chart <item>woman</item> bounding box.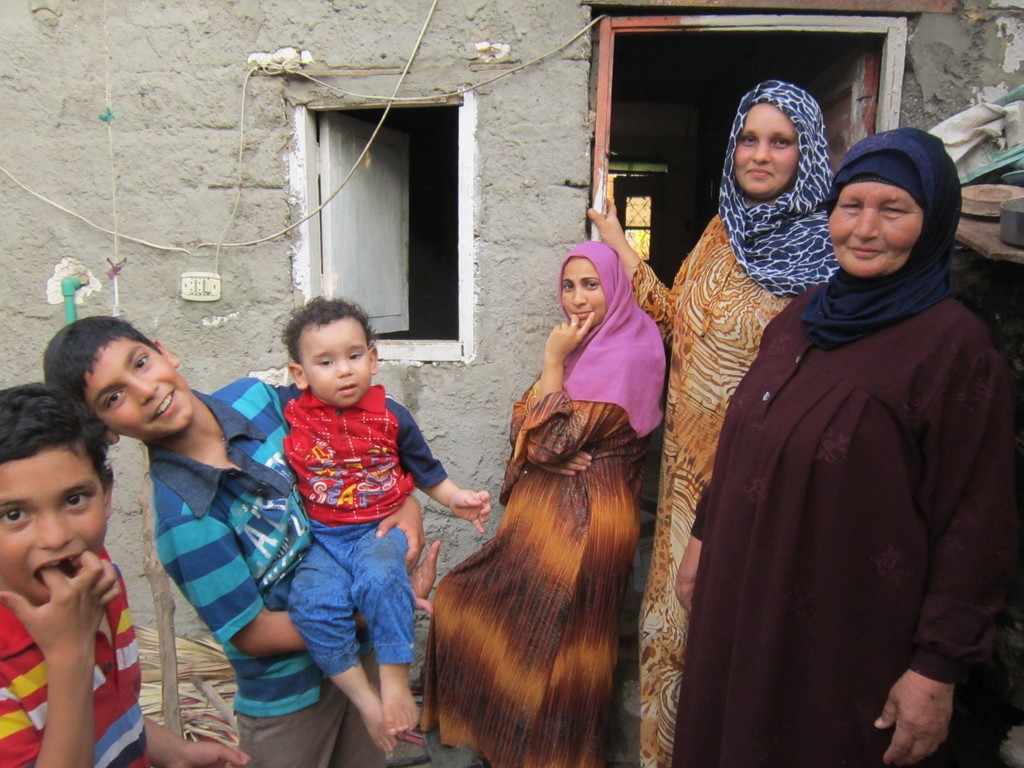
Charted: bbox=(584, 70, 840, 763).
